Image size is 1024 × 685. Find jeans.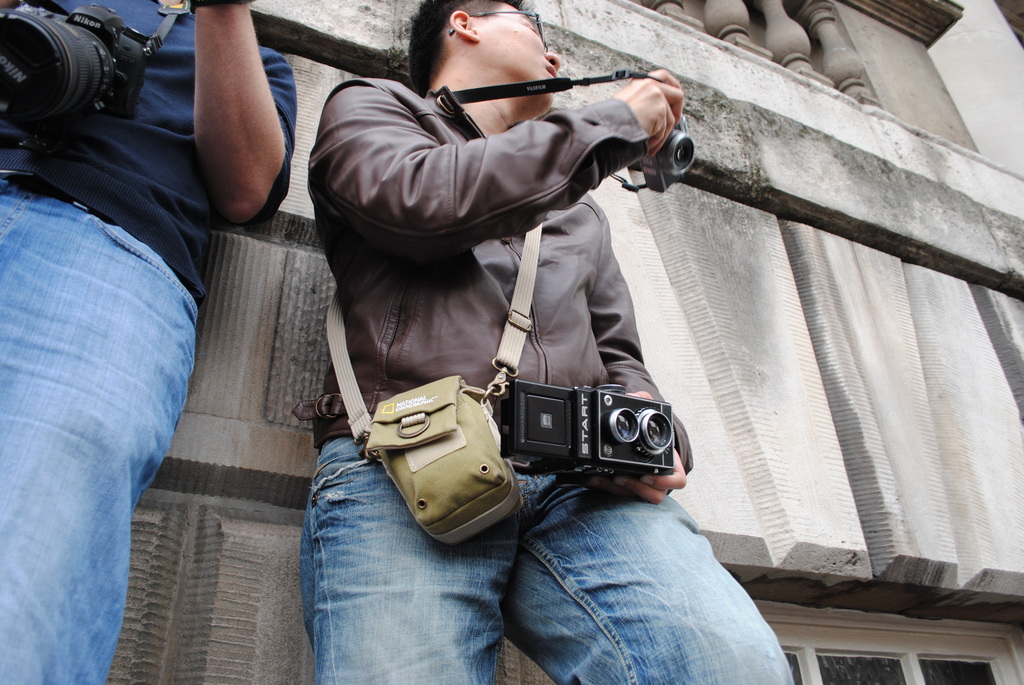
region(0, 190, 200, 684).
